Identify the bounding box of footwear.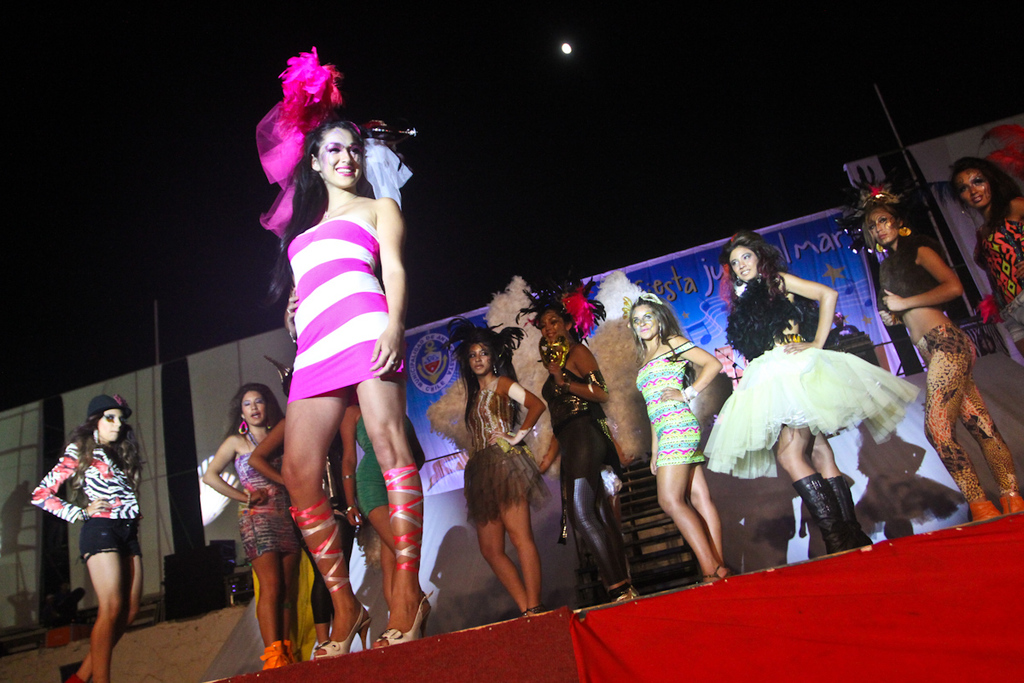
(x1=963, y1=500, x2=994, y2=526).
